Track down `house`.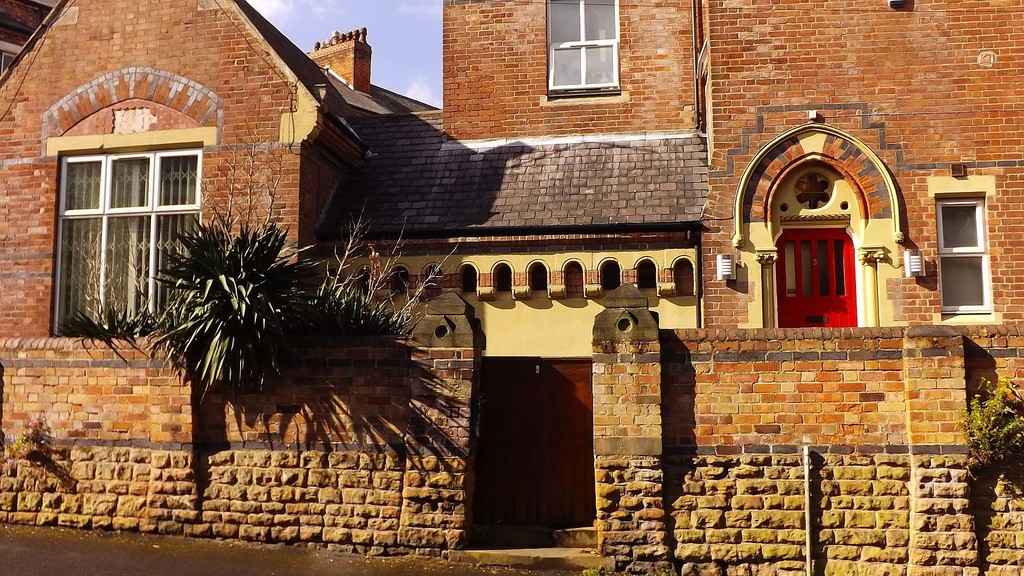
Tracked to 16:0:784:520.
